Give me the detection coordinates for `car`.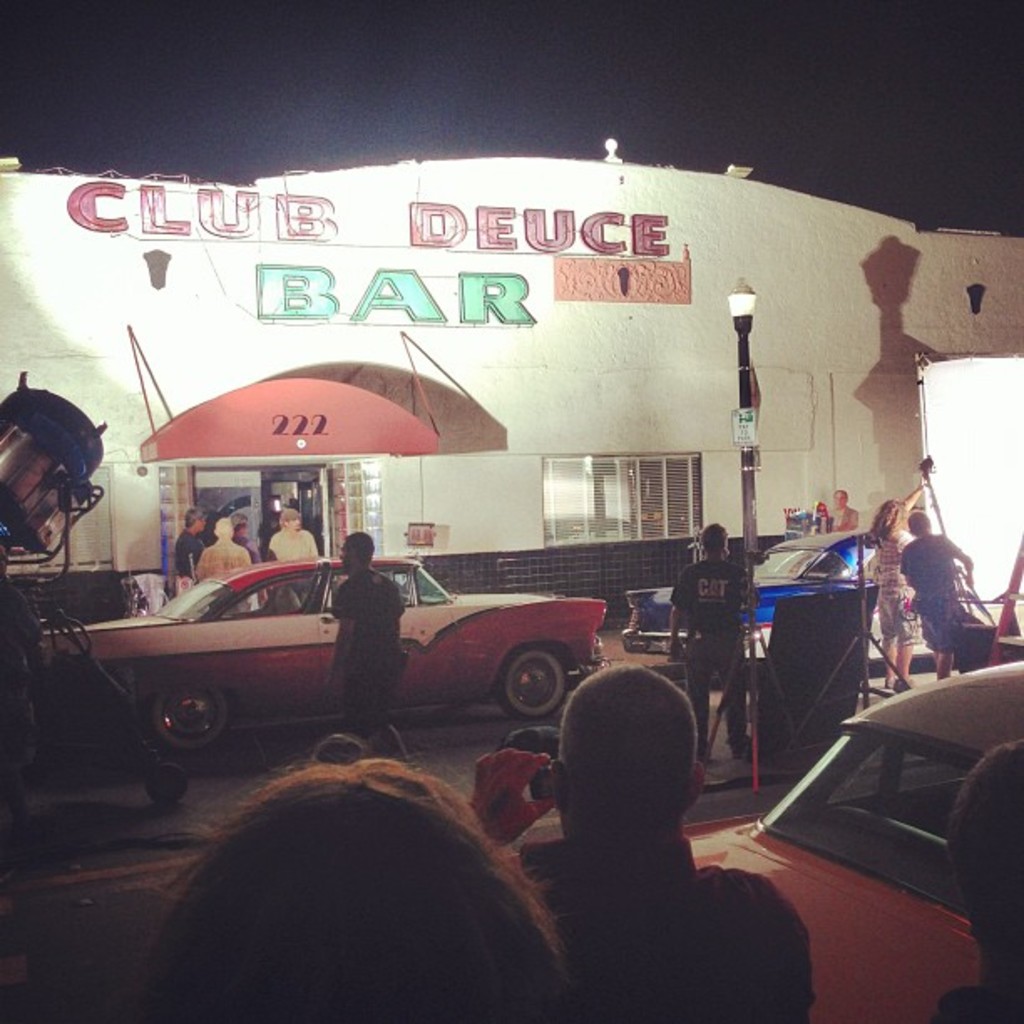
[left=529, top=663, right=1022, bottom=1022].
